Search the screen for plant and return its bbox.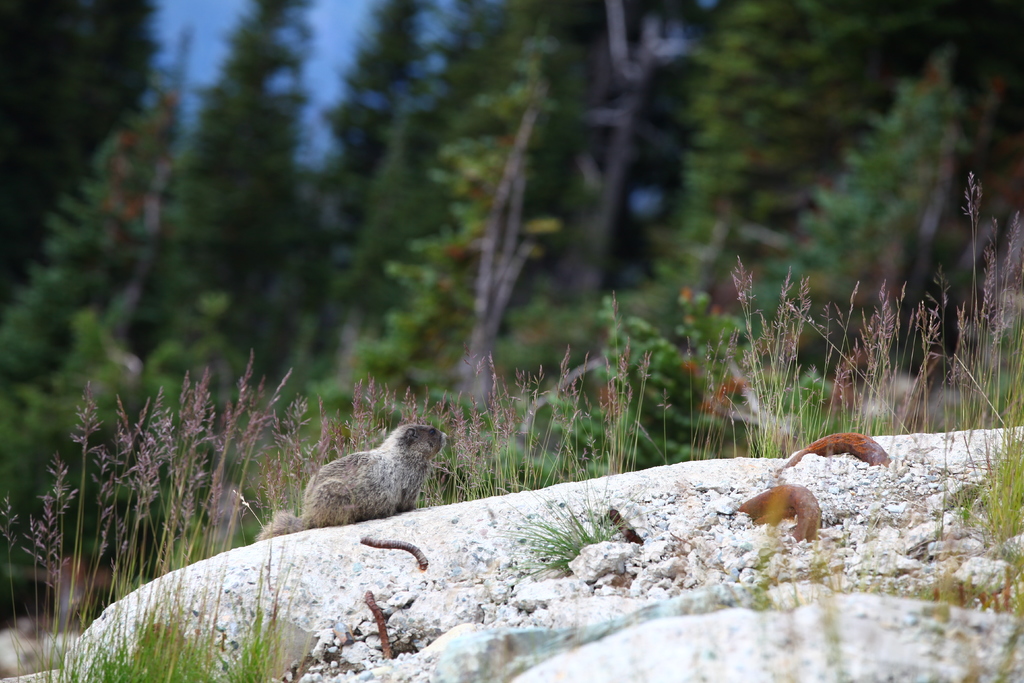
Found: BBox(0, 237, 1023, 527).
